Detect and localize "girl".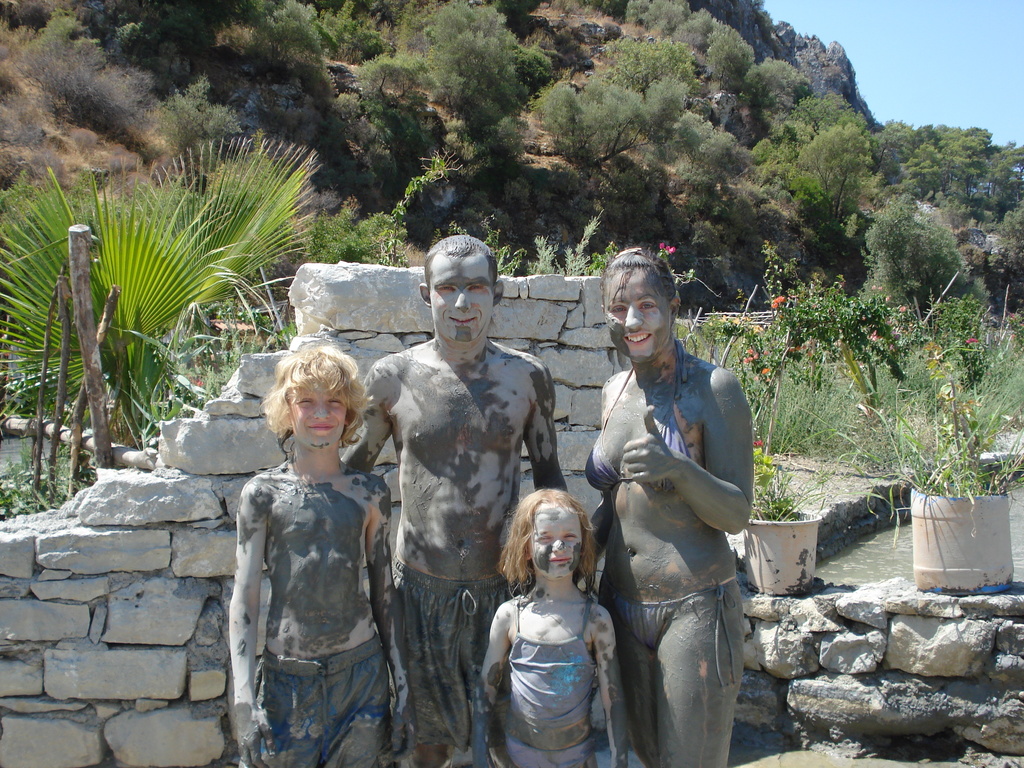
Localized at 227/343/412/767.
